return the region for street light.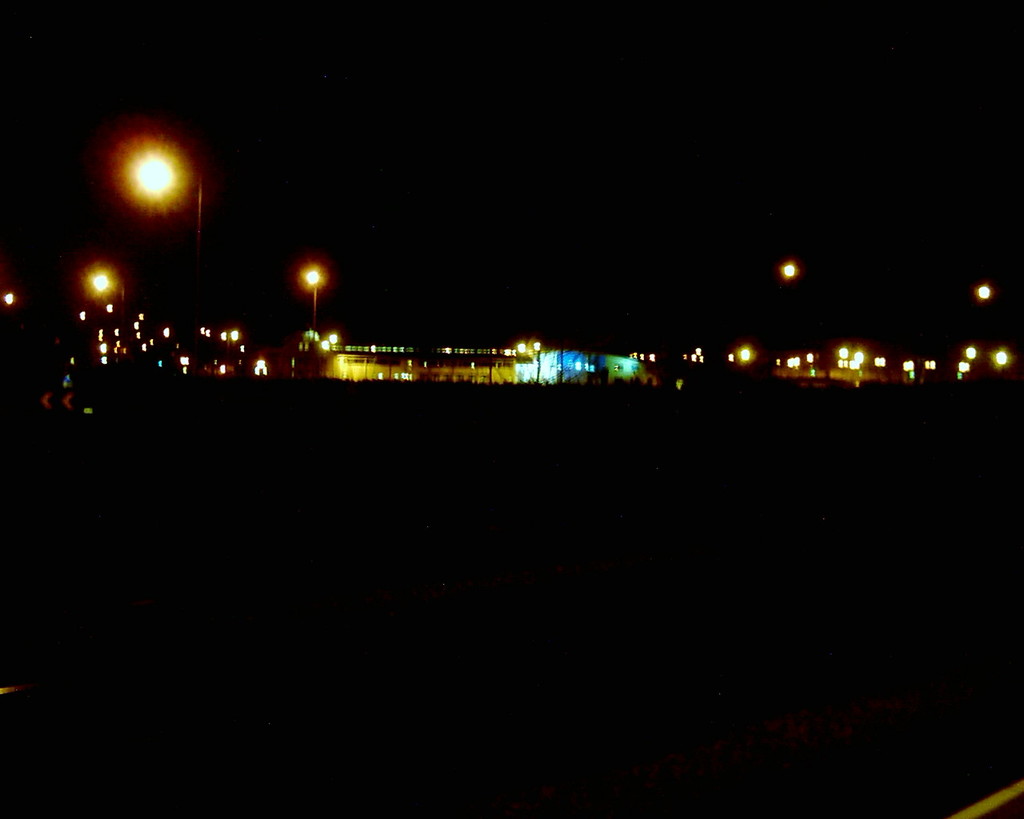
<region>902, 358, 922, 378</region>.
